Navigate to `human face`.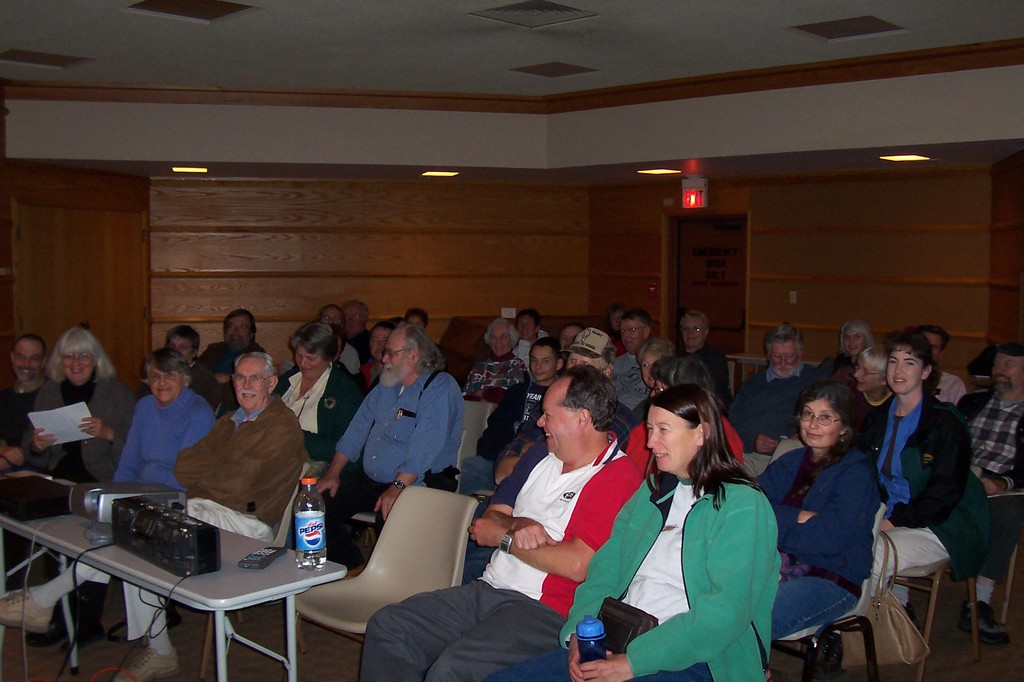
Navigation target: bbox(642, 351, 657, 385).
